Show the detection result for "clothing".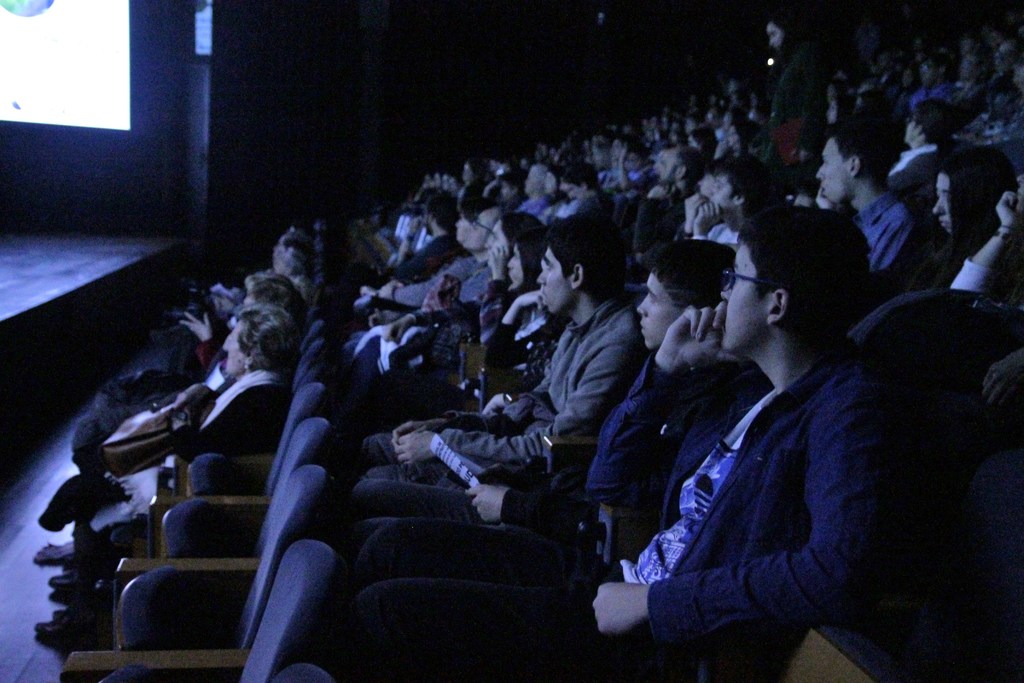
851 189 914 281.
